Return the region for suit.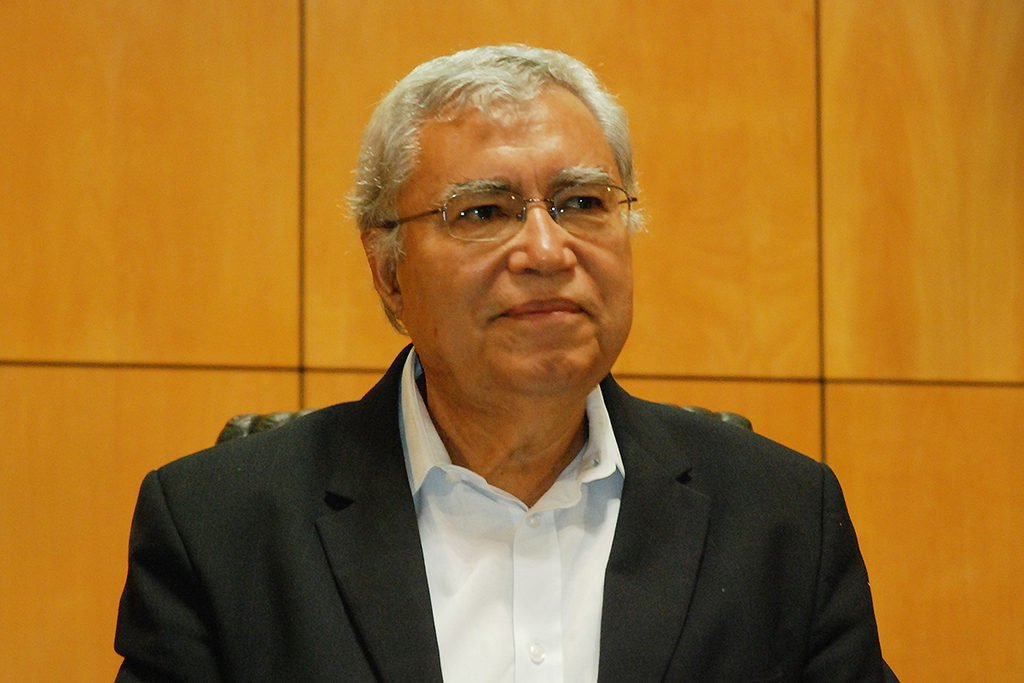
box(101, 340, 891, 667).
